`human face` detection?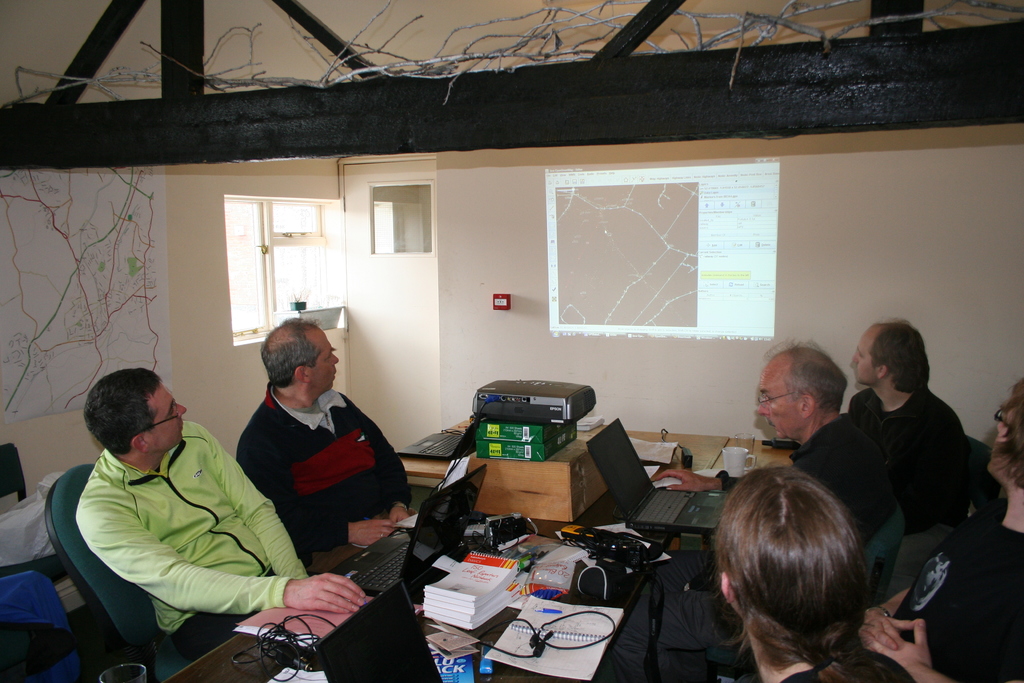
<bbox>748, 354, 798, 441</bbox>
